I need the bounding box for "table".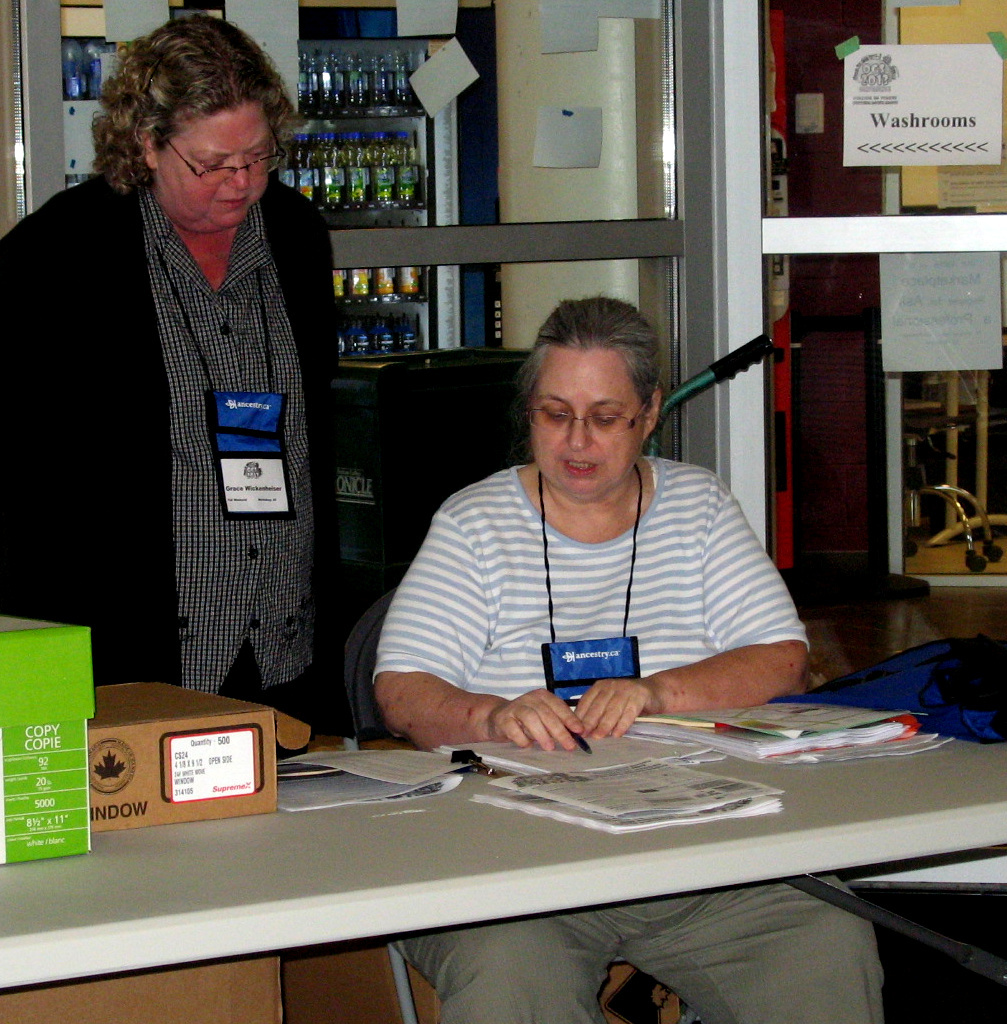
Here it is: <region>45, 658, 1006, 1004</region>.
